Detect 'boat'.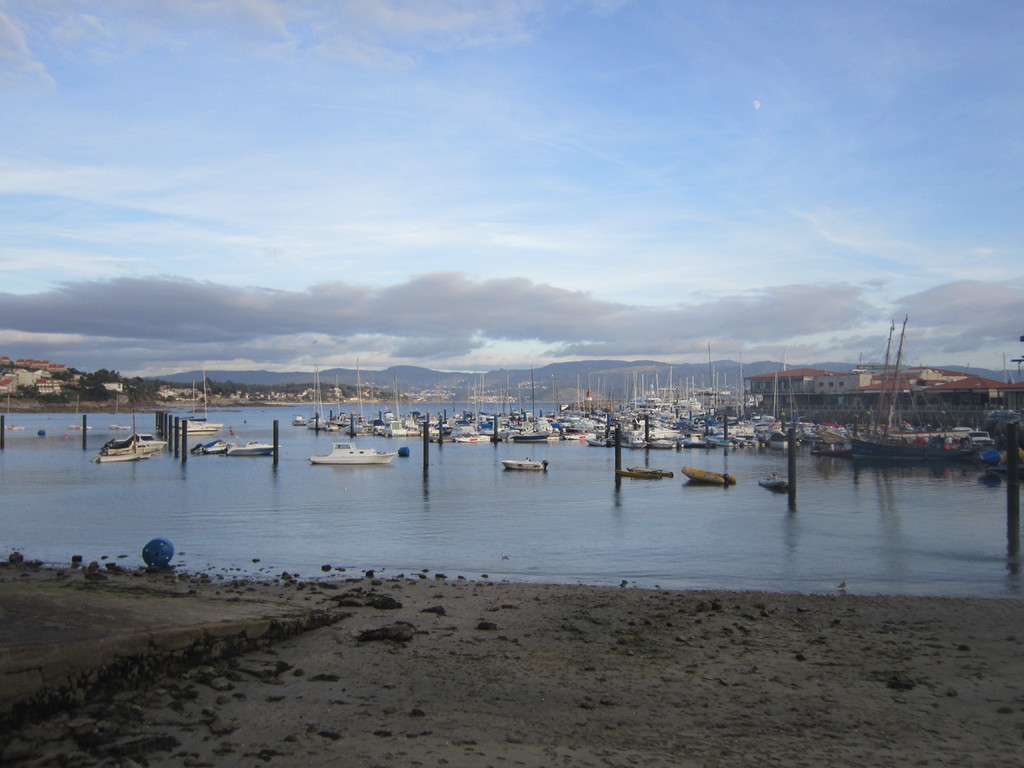
Detected at pyautogui.locateOnScreen(196, 438, 232, 454).
